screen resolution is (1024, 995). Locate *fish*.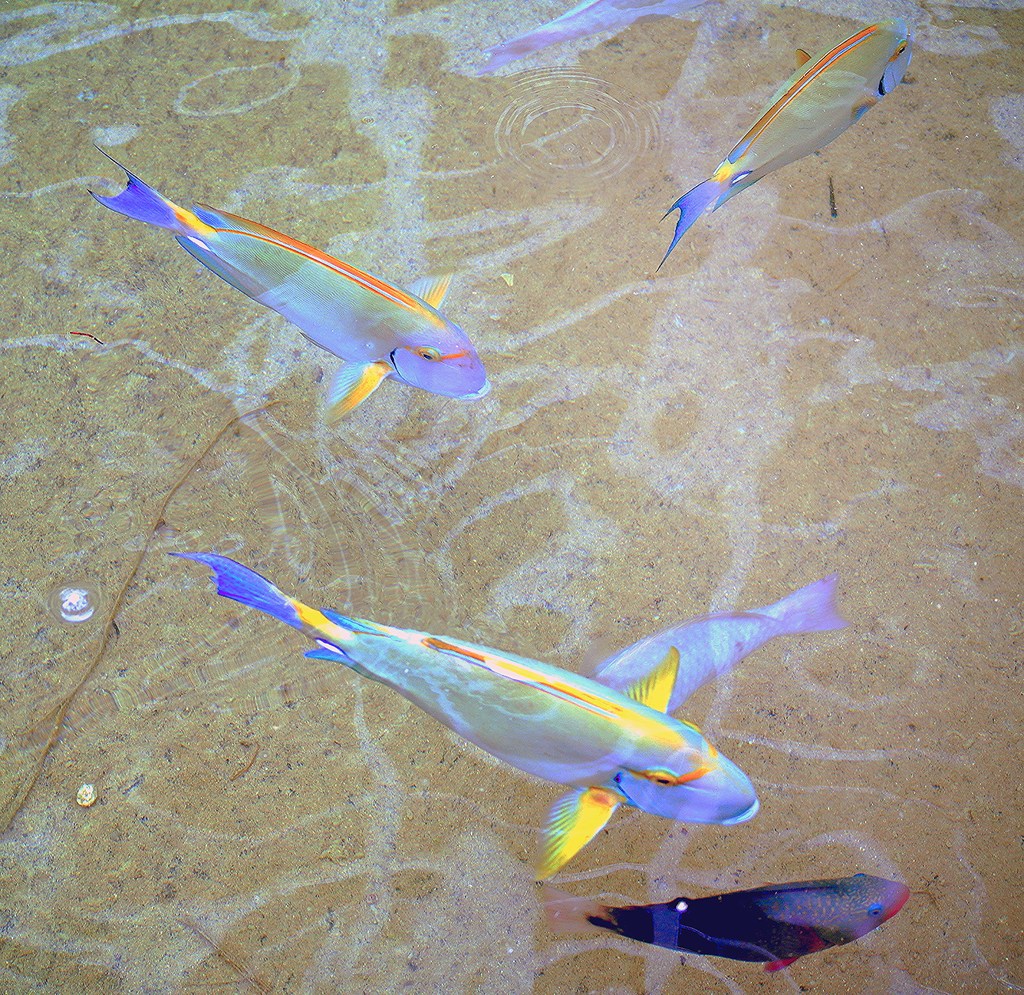
<region>92, 136, 494, 420</region>.
